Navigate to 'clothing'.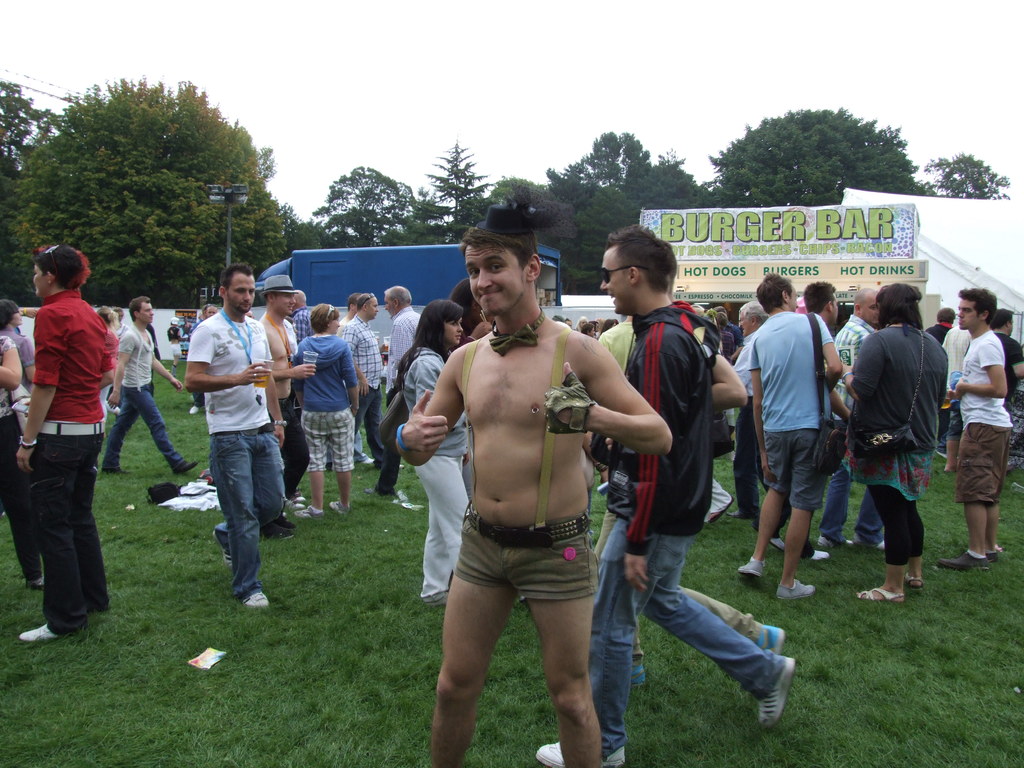
Navigation target: Rect(596, 319, 630, 367).
